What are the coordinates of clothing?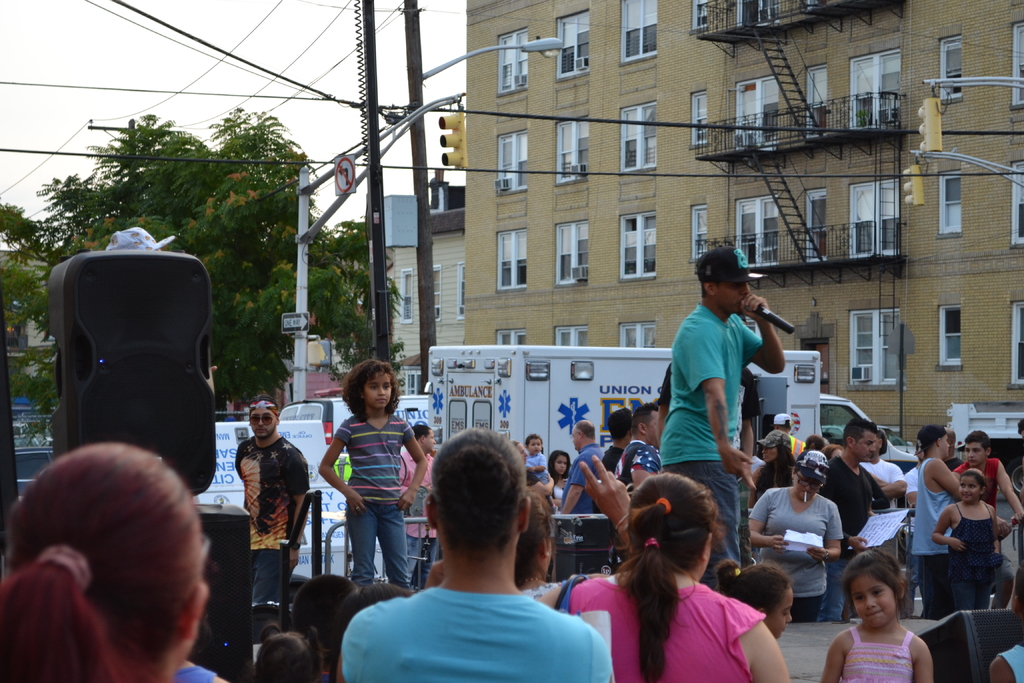
335, 410, 417, 600.
